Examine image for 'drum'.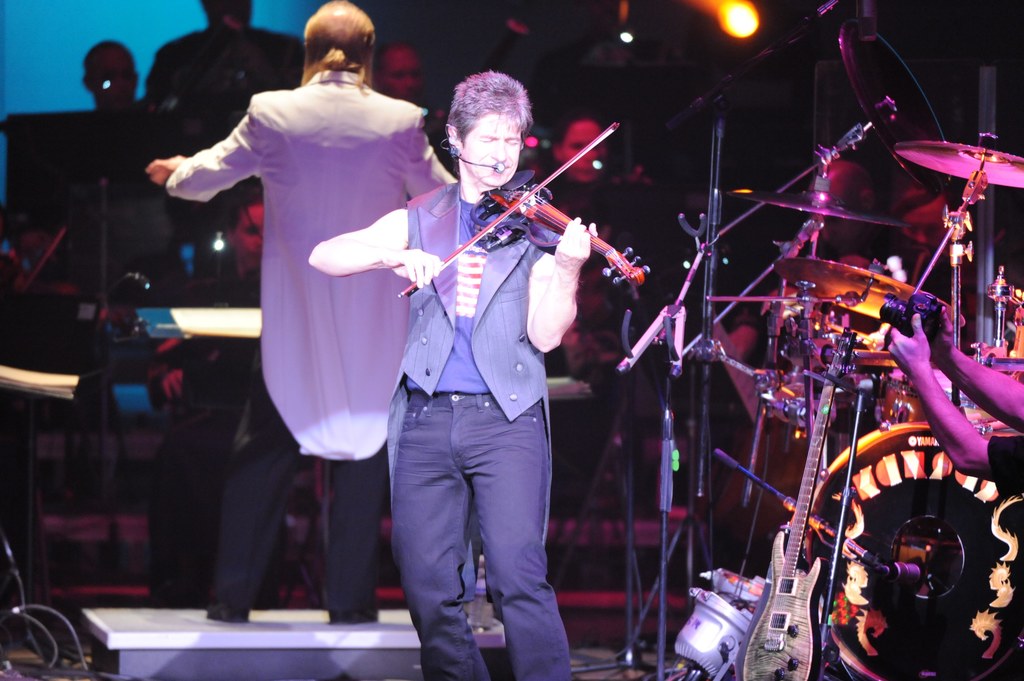
Examination result: (980, 356, 1023, 387).
